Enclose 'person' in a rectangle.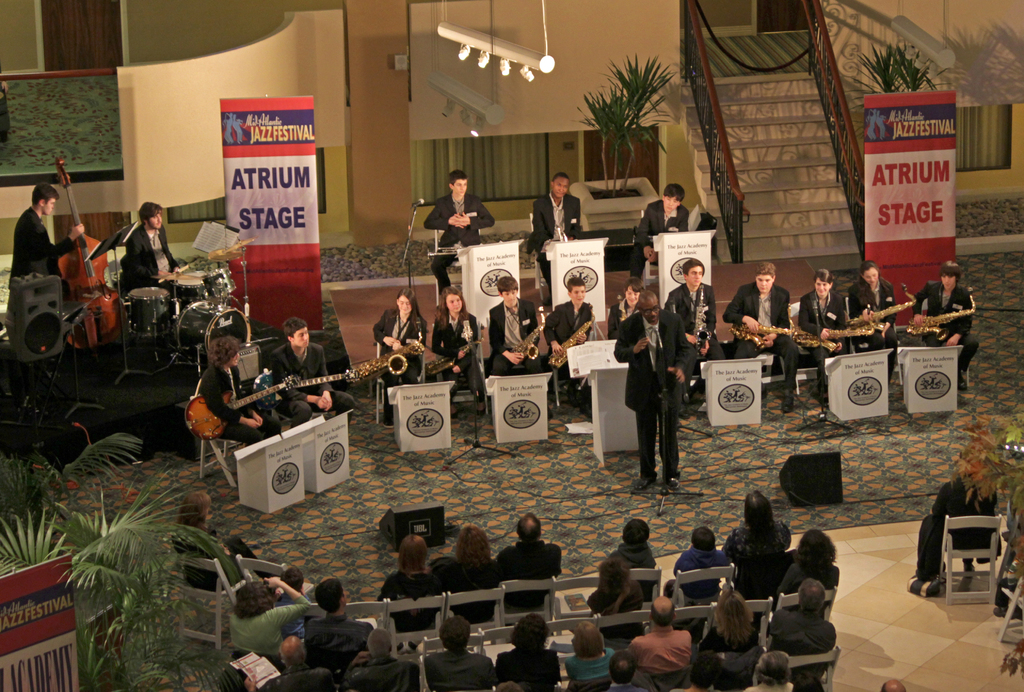
bbox=[722, 495, 798, 561].
